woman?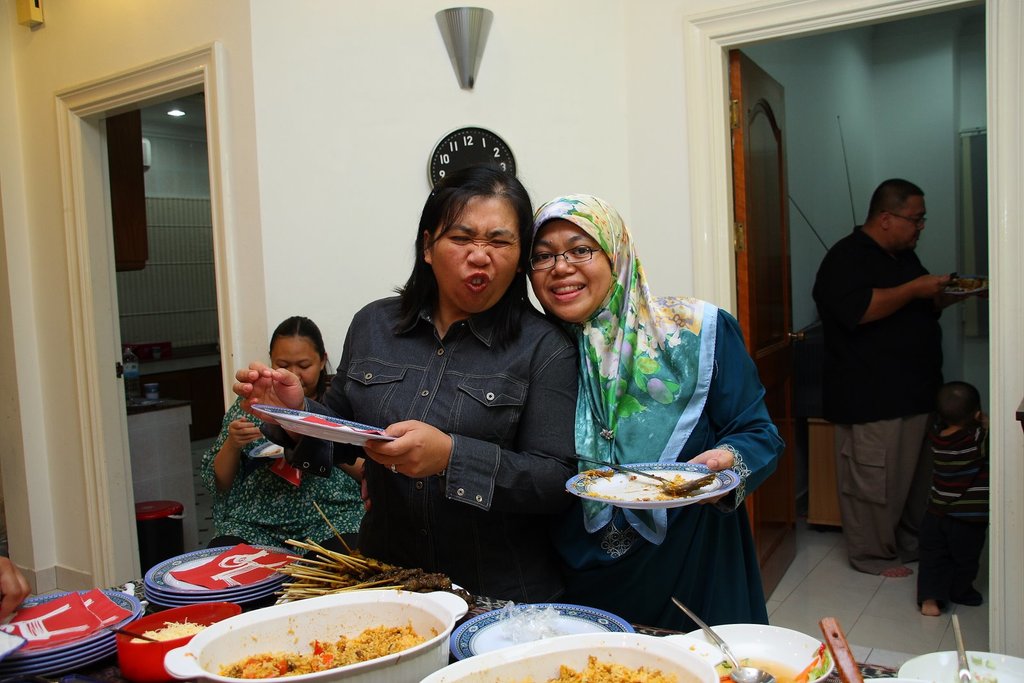
[220, 156, 589, 601]
